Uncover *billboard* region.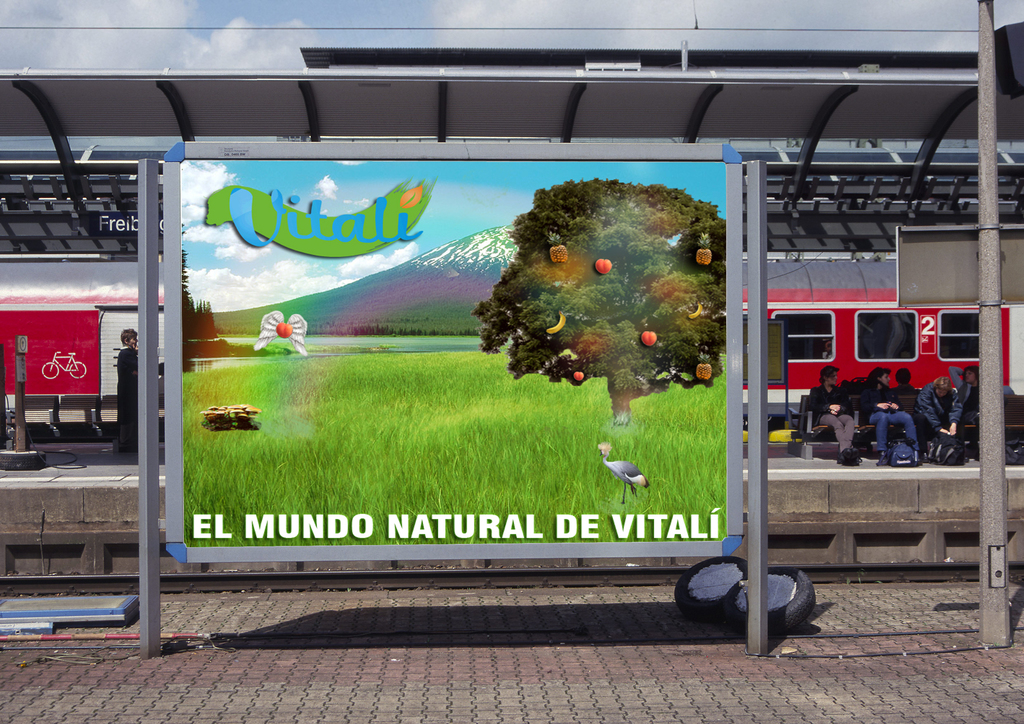
Uncovered: rect(0, 307, 101, 409).
